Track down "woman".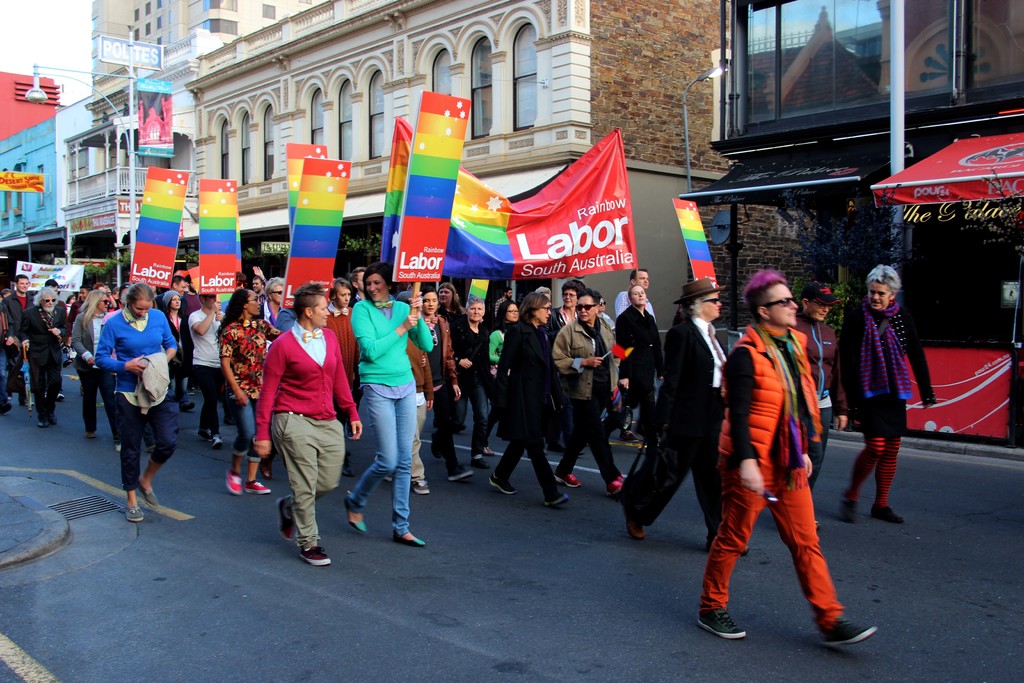
Tracked to bbox=(97, 284, 179, 521).
